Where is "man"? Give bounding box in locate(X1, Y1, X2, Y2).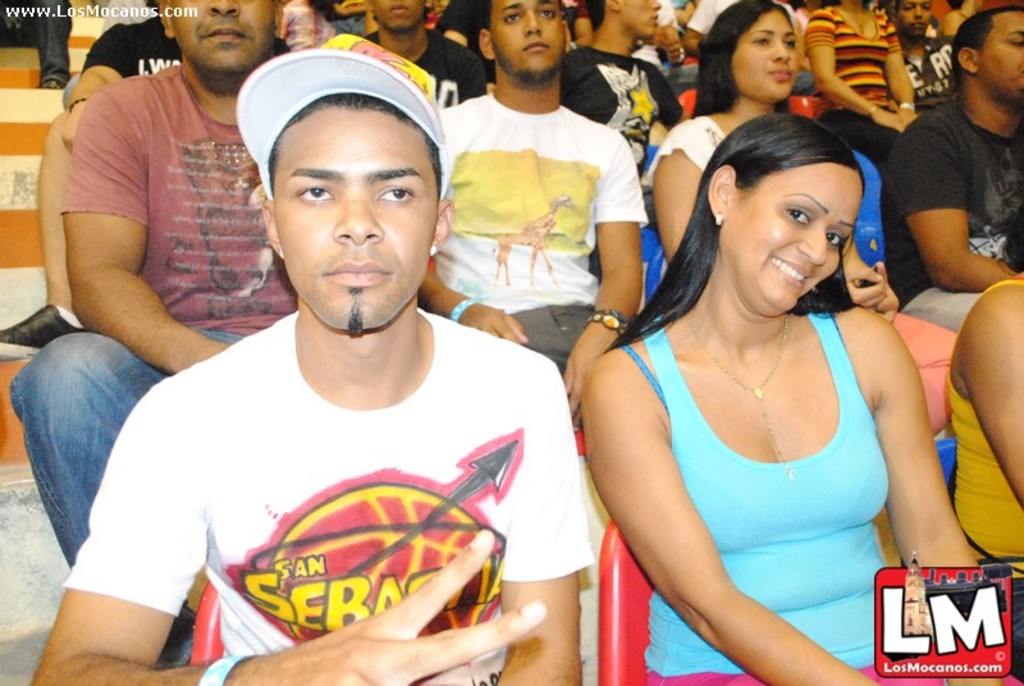
locate(879, 8, 1023, 334).
